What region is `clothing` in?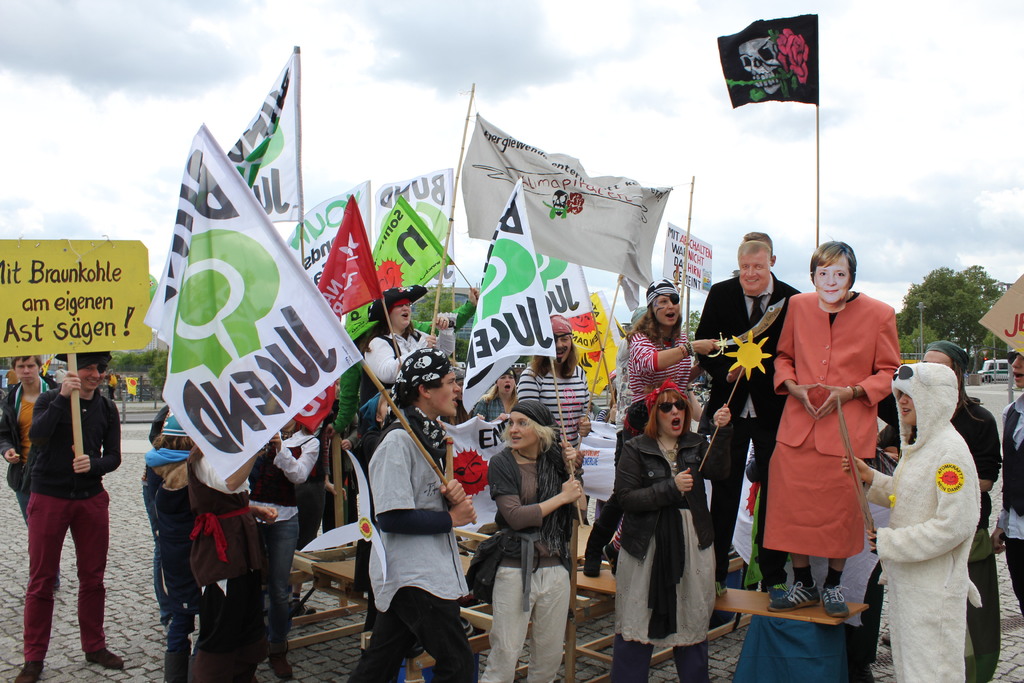
<region>57, 370, 65, 380</region>.
